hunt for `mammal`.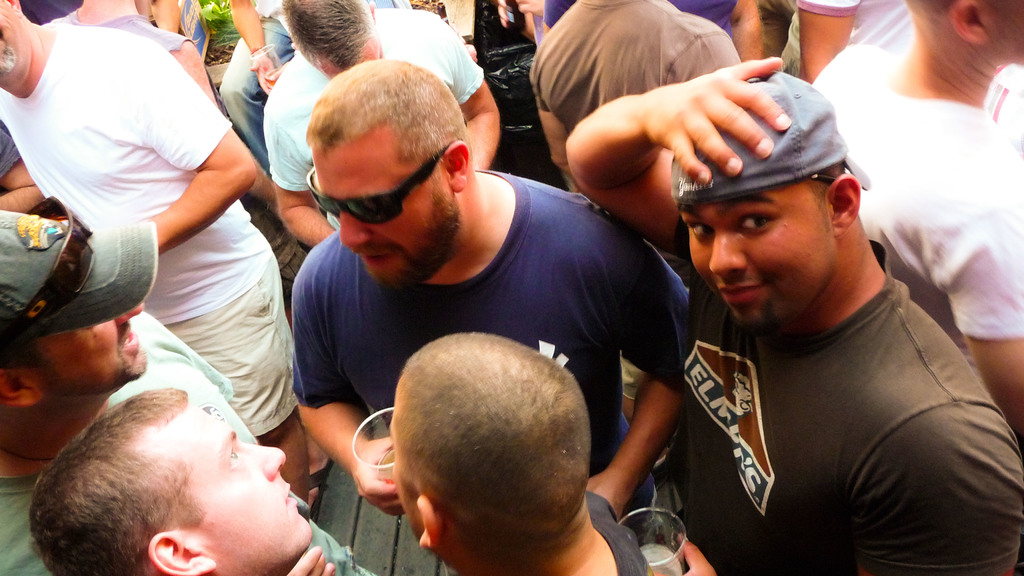
Hunted down at (x1=794, y1=0, x2=1023, y2=151).
